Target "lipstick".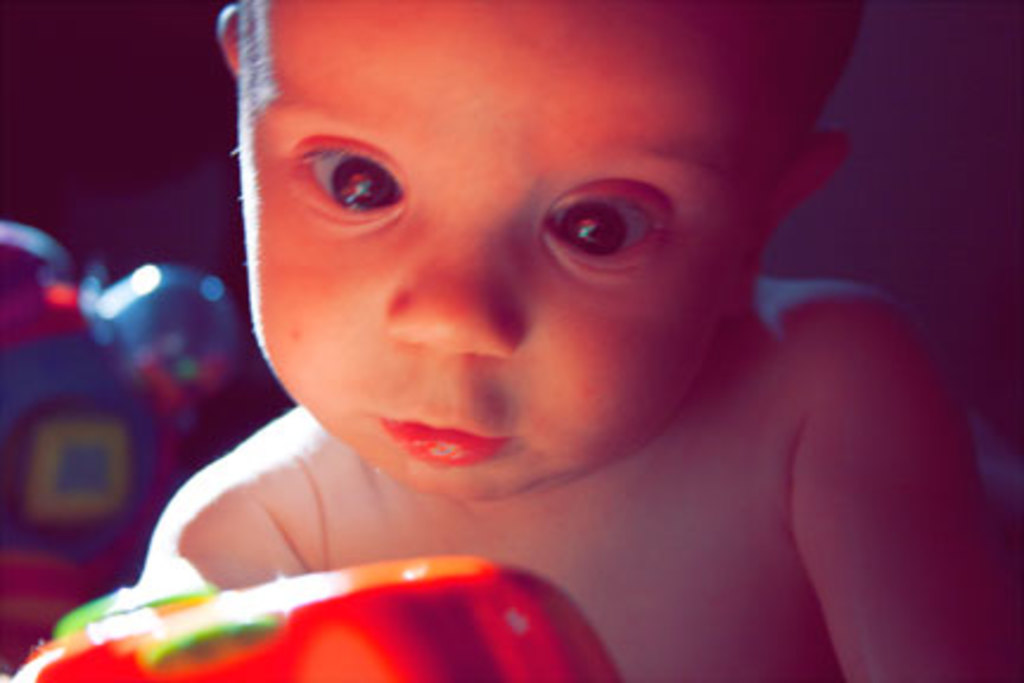
Target region: BBox(379, 415, 507, 470).
